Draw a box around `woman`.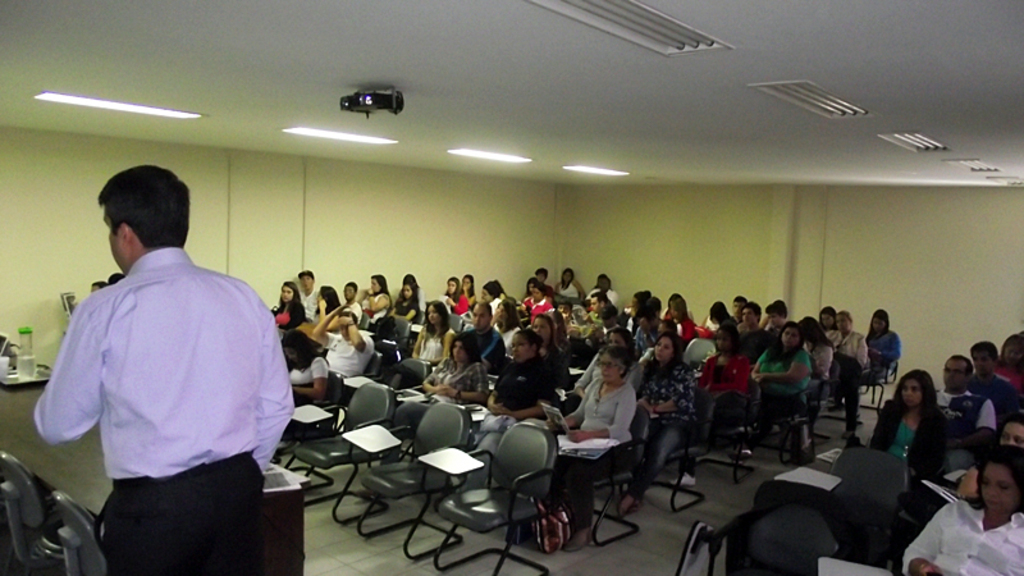
553,351,636,548.
